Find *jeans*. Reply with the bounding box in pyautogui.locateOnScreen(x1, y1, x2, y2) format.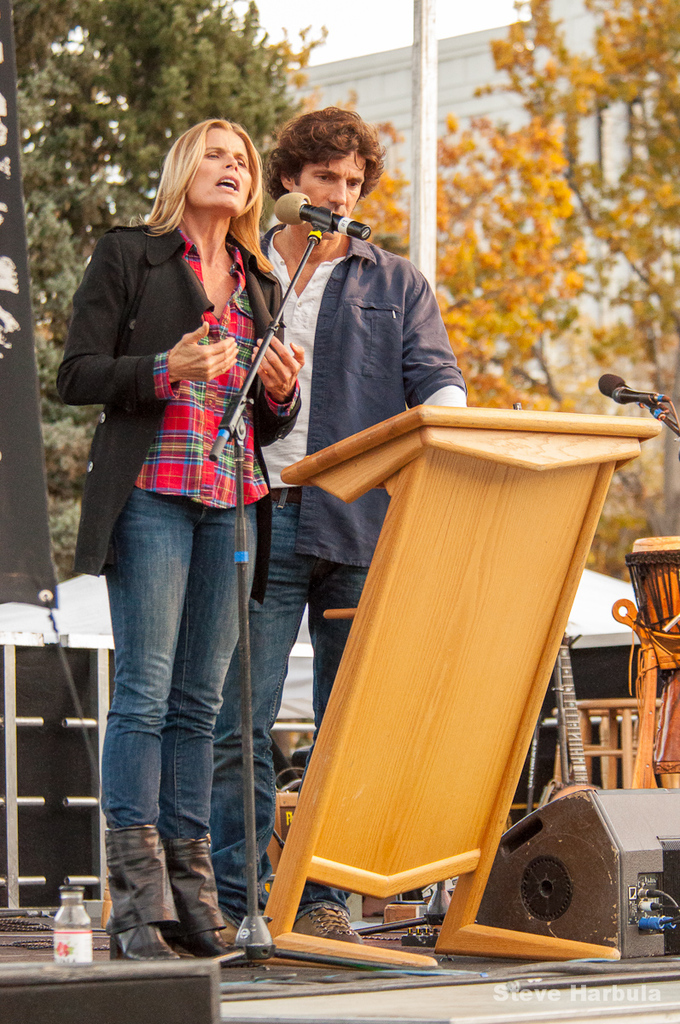
pyautogui.locateOnScreen(207, 481, 371, 928).
